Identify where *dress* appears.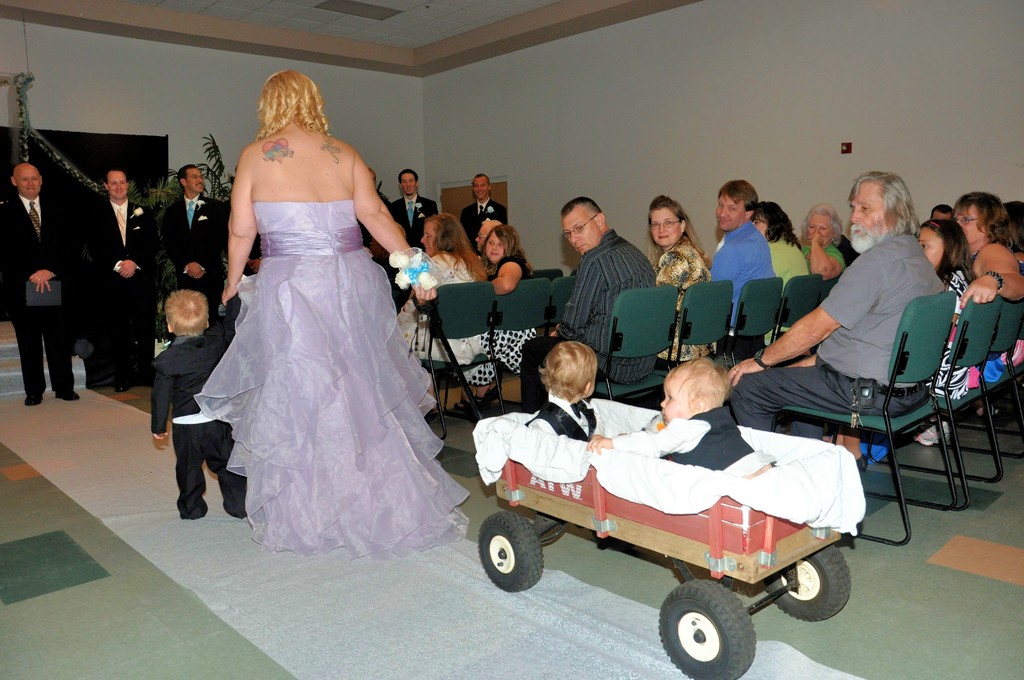
Appears at [932, 272, 965, 394].
